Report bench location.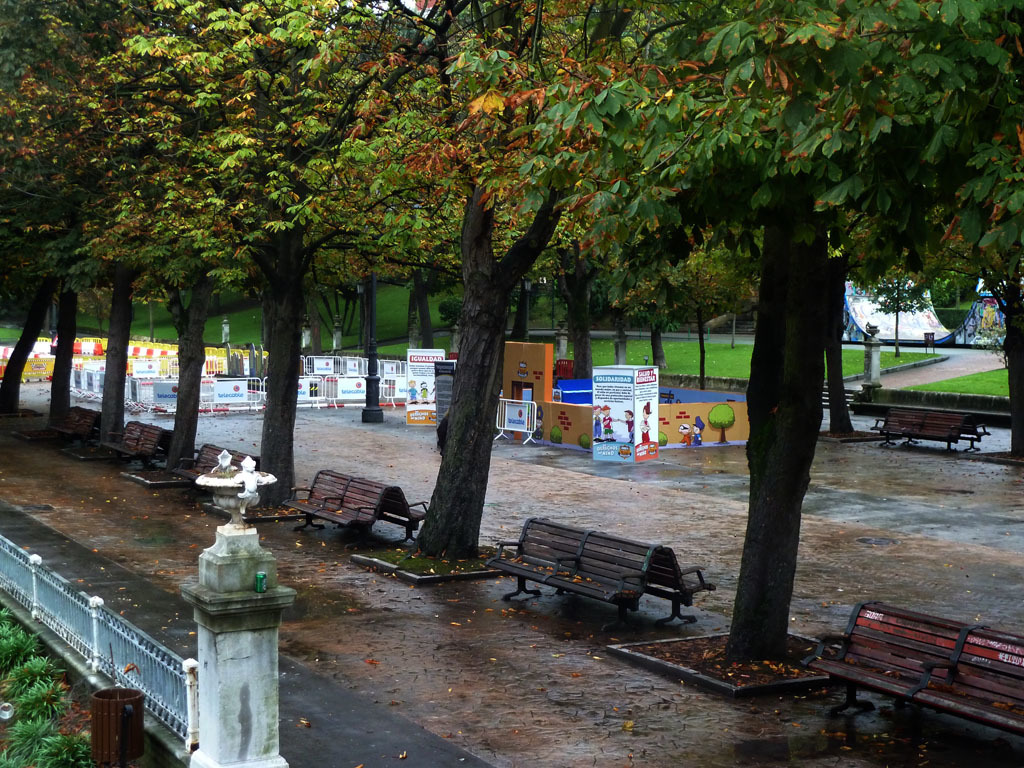
Report: detection(803, 598, 1023, 738).
